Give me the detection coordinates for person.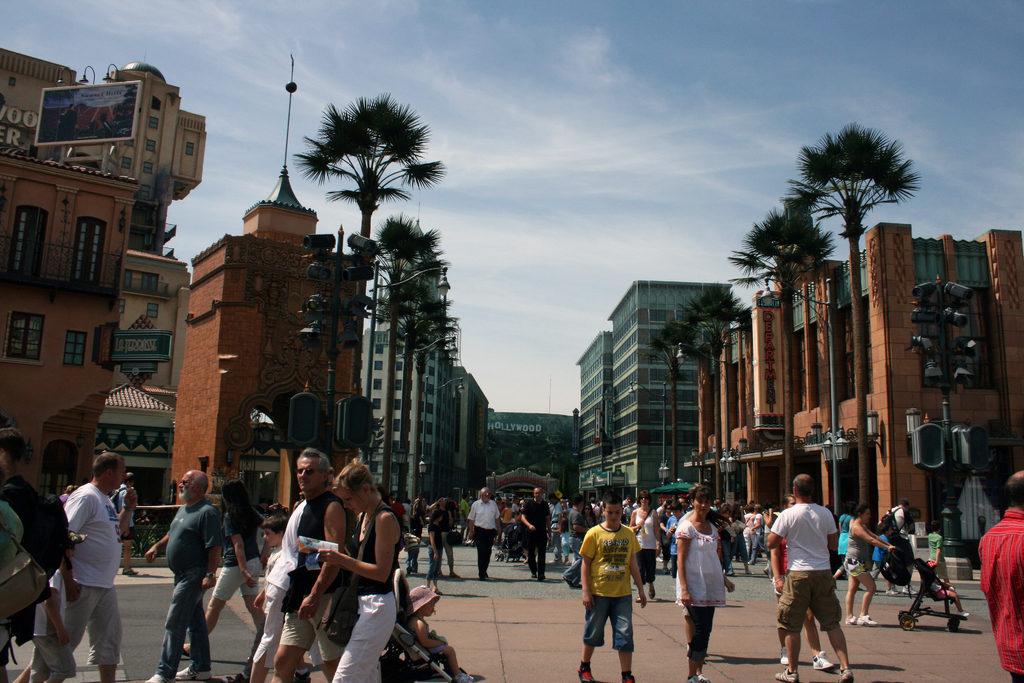
[x1=975, y1=468, x2=1023, y2=682].
